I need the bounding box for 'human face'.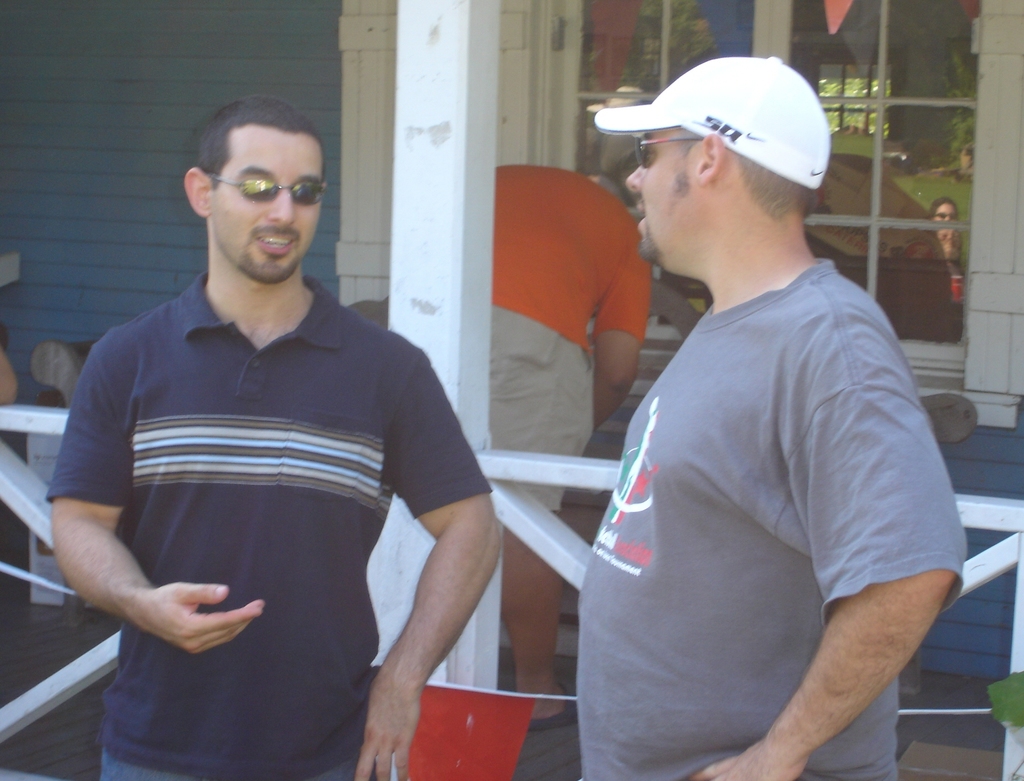
Here it is: bbox(207, 127, 326, 280).
